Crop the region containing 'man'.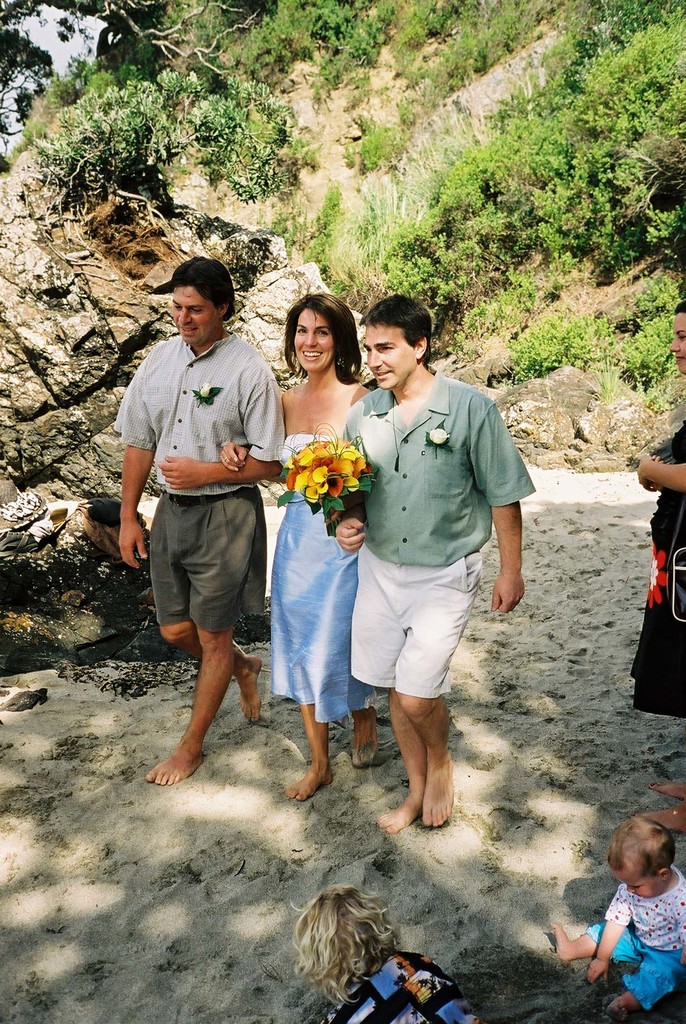
Crop region: [left=342, top=300, right=535, bottom=831].
